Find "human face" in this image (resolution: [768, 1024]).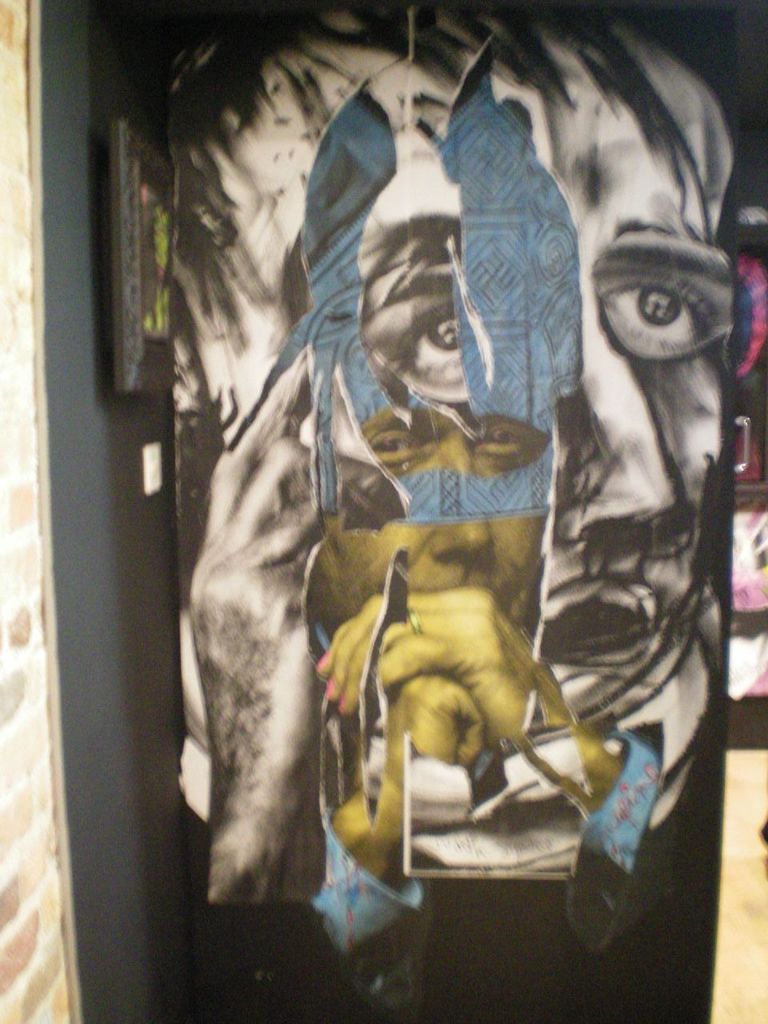
298,128,730,774.
